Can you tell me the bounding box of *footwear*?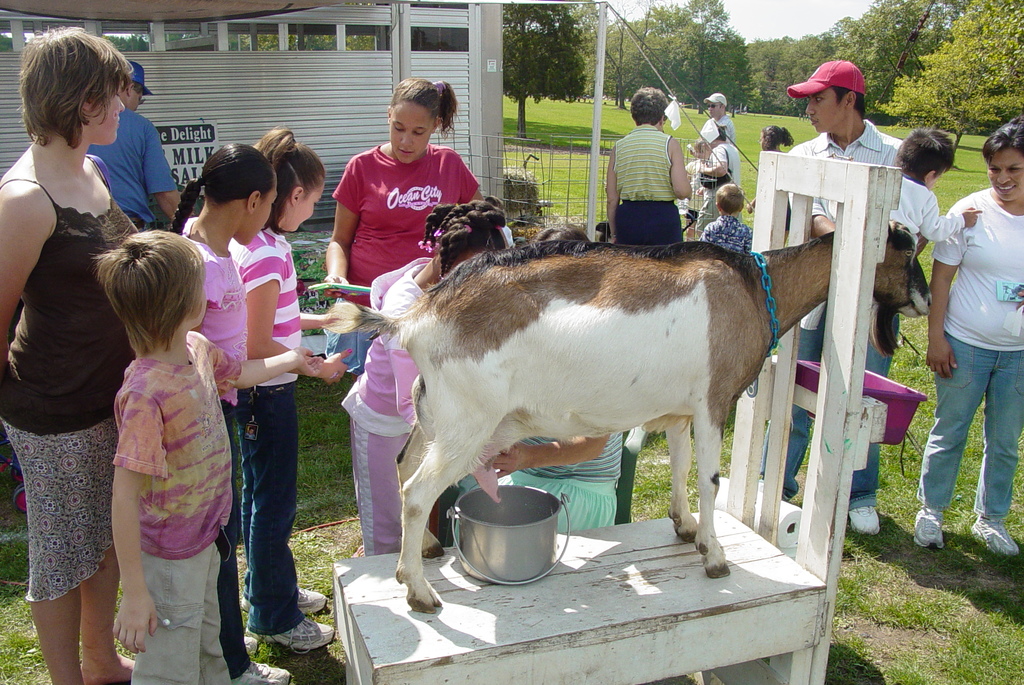
x1=242, y1=588, x2=327, y2=616.
